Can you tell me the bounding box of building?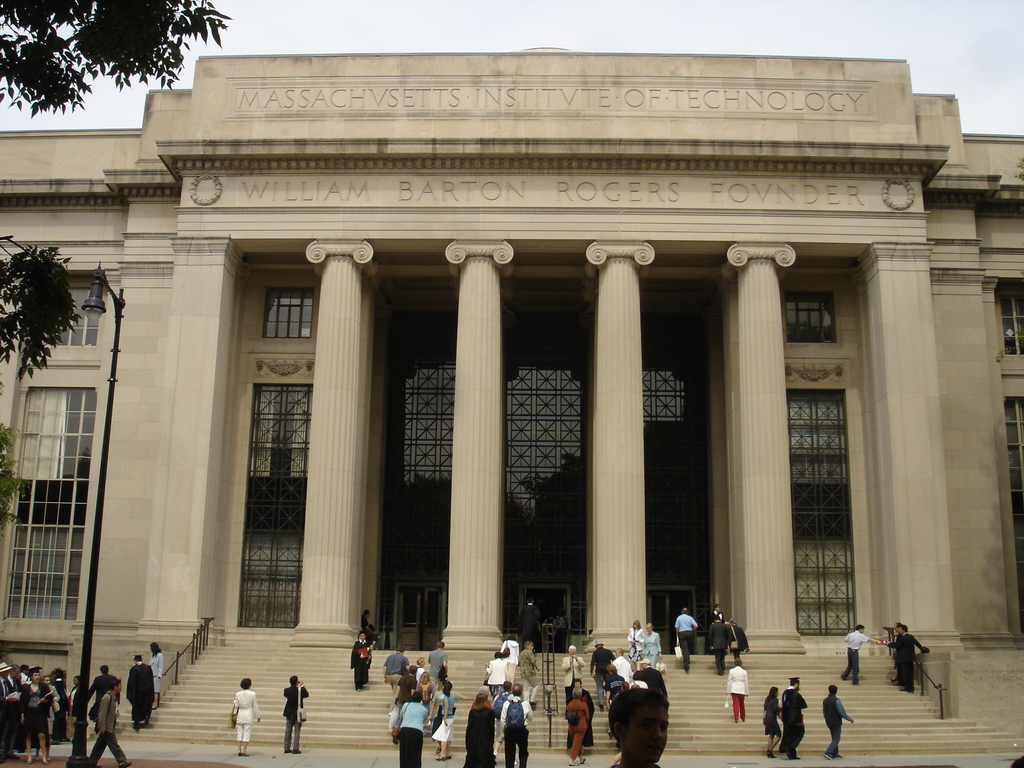
0/47/1023/664.
